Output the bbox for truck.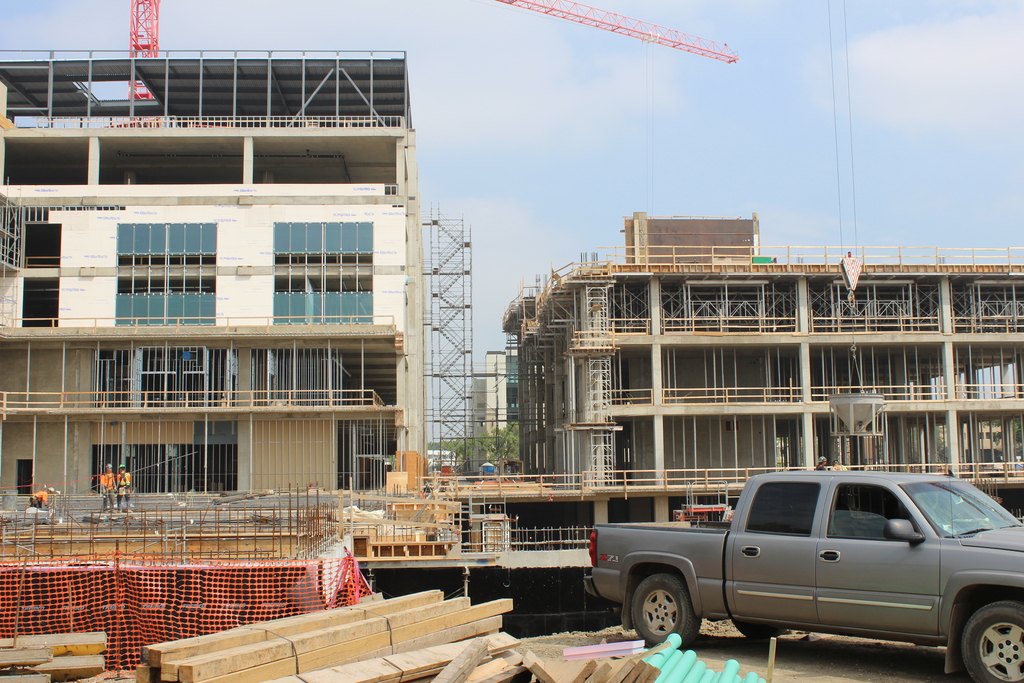
Rect(578, 477, 1019, 673).
